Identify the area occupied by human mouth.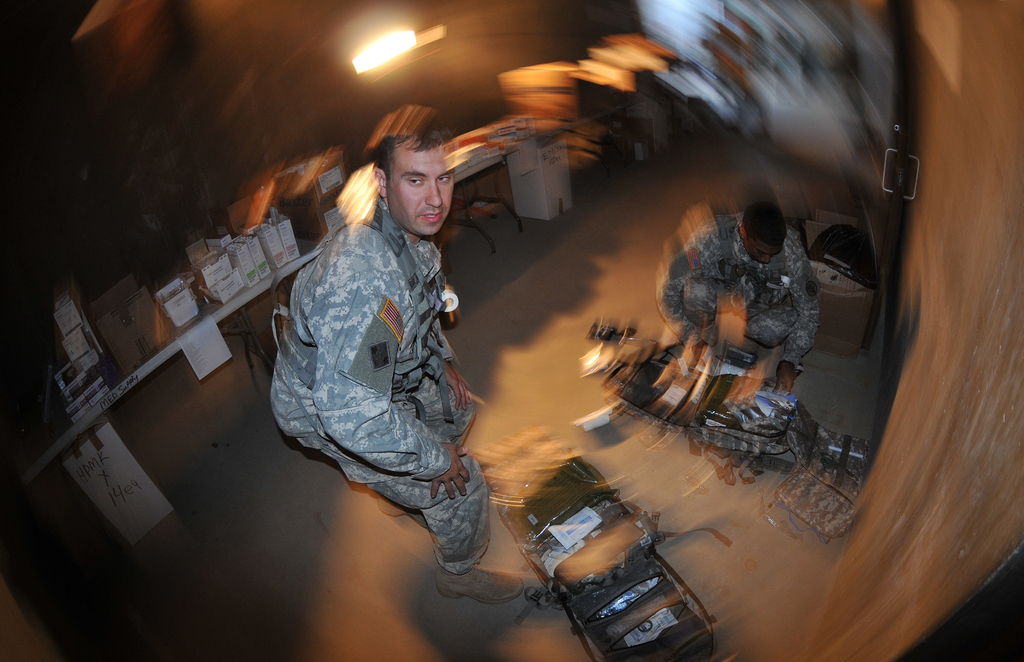
Area: (left=424, top=211, right=442, bottom=218).
